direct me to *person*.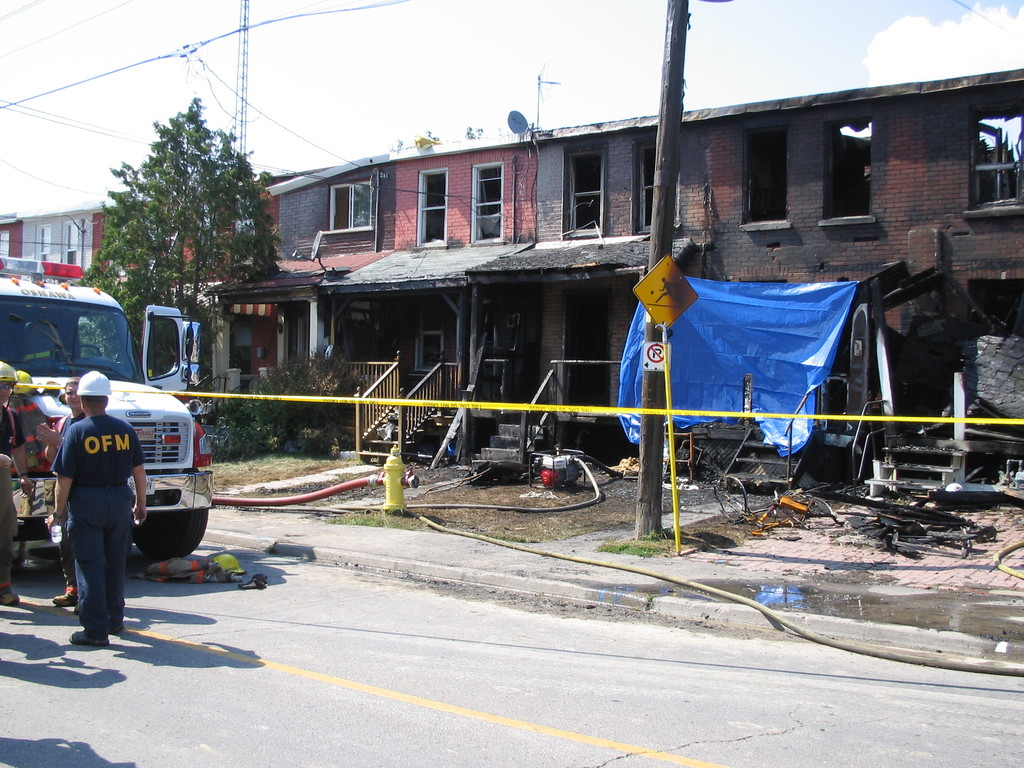
Direction: bbox=(38, 371, 150, 661).
